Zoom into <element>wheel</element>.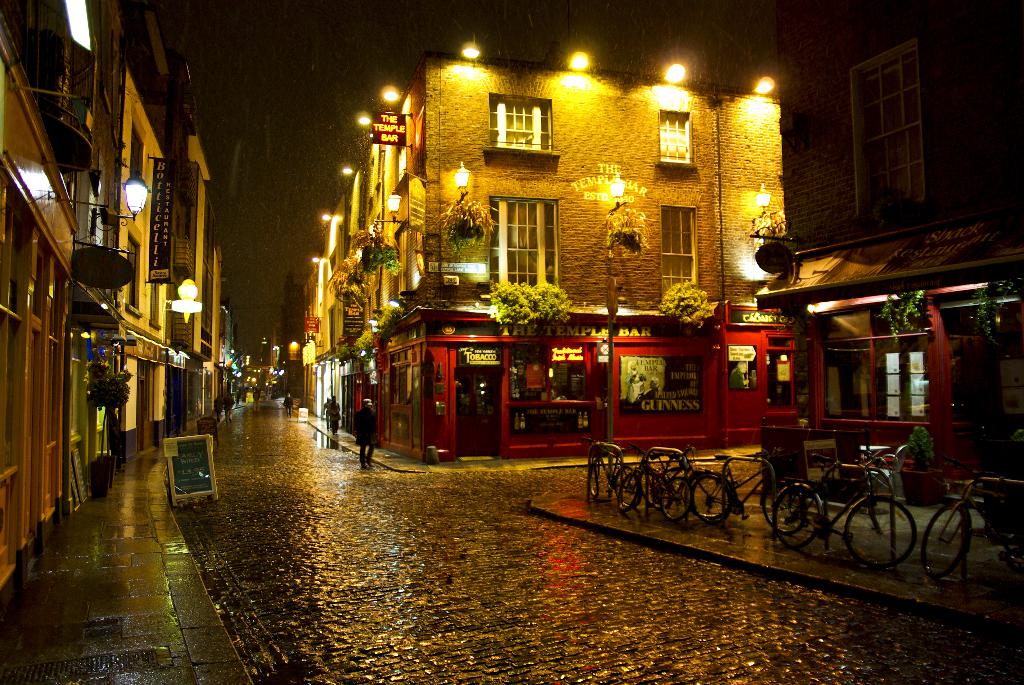
Zoom target: bbox=(918, 497, 972, 582).
